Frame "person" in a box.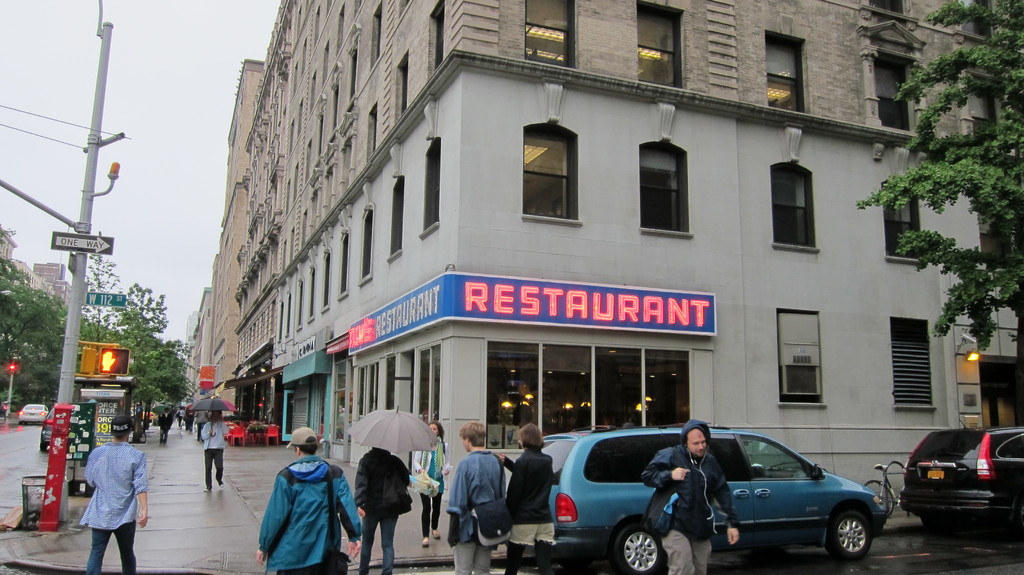
box(82, 413, 152, 574).
